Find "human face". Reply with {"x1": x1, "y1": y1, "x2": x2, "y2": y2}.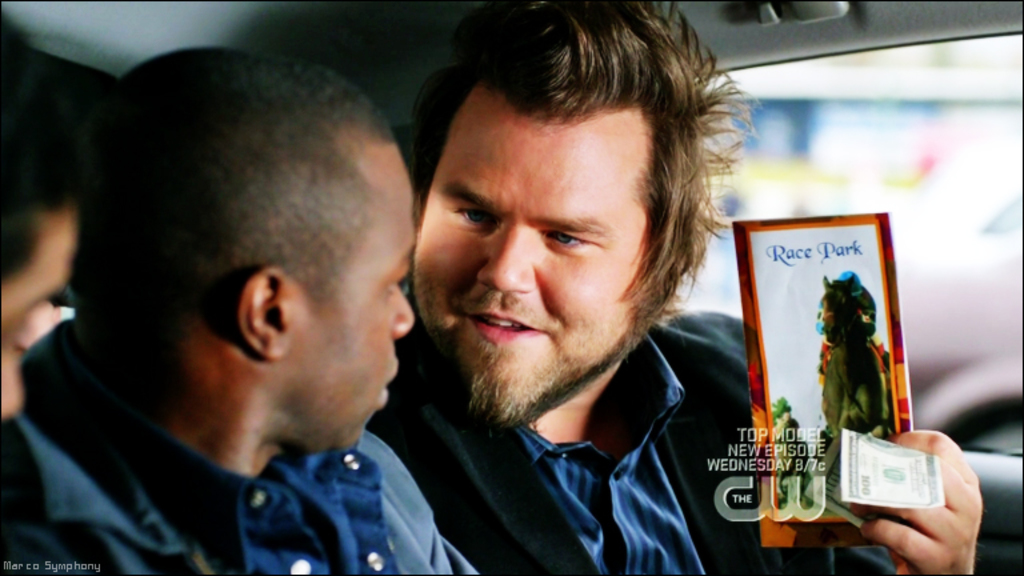
{"x1": 409, "y1": 109, "x2": 667, "y2": 433}.
